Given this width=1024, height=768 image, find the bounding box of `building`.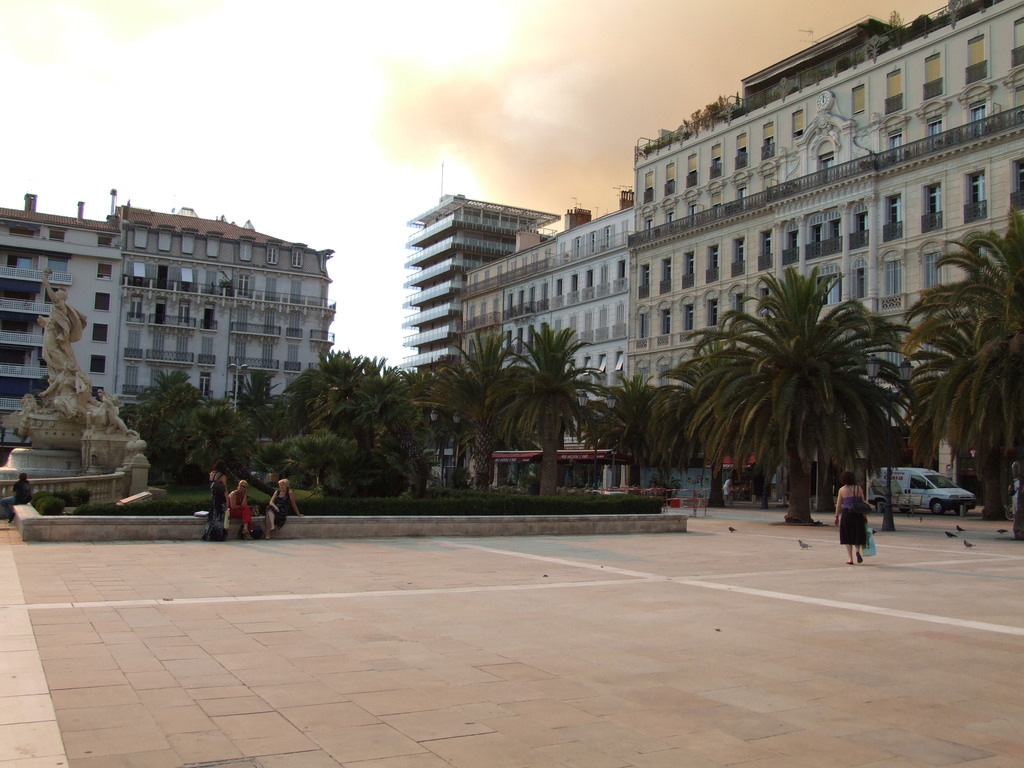
120:209:335:424.
